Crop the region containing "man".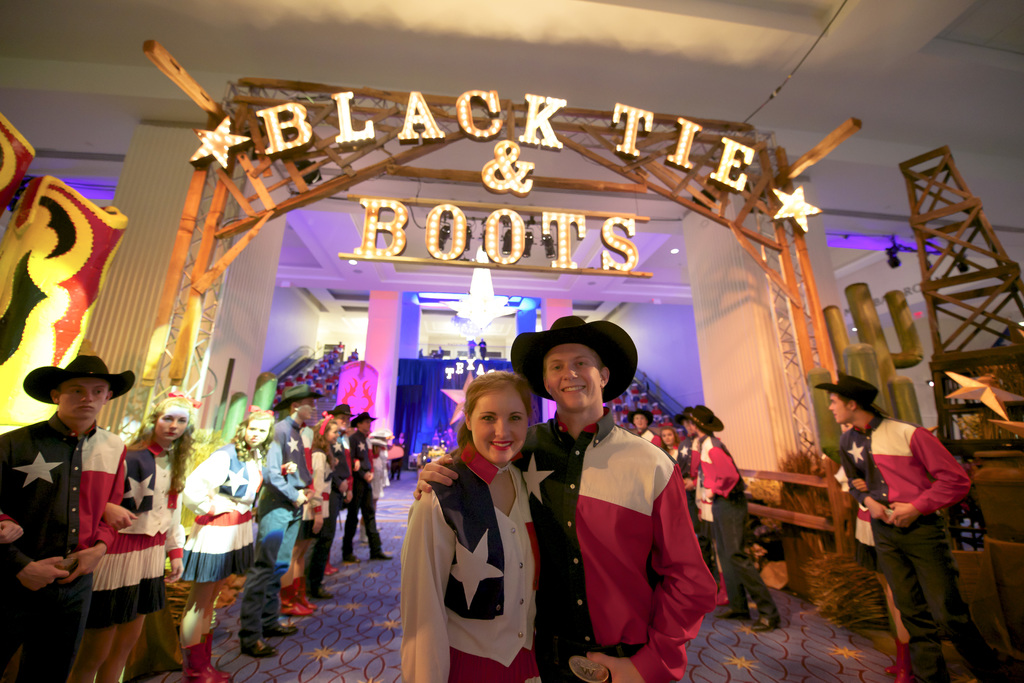
Crop region: (829, 367, 998, 682).
